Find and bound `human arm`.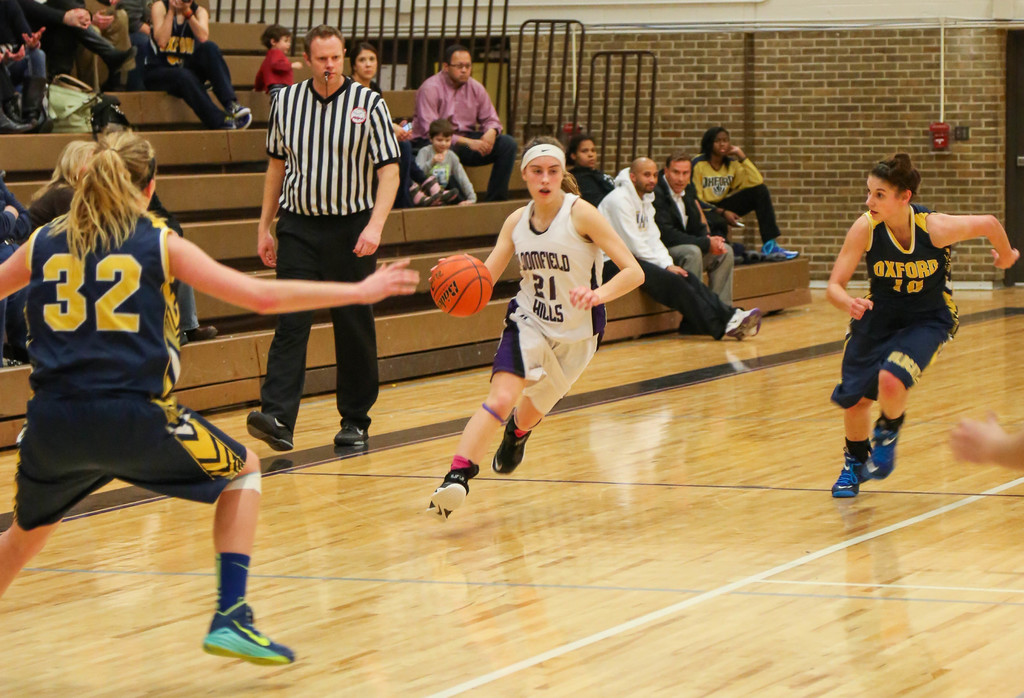
Bound: BBox(255, 92, 287, 268).
